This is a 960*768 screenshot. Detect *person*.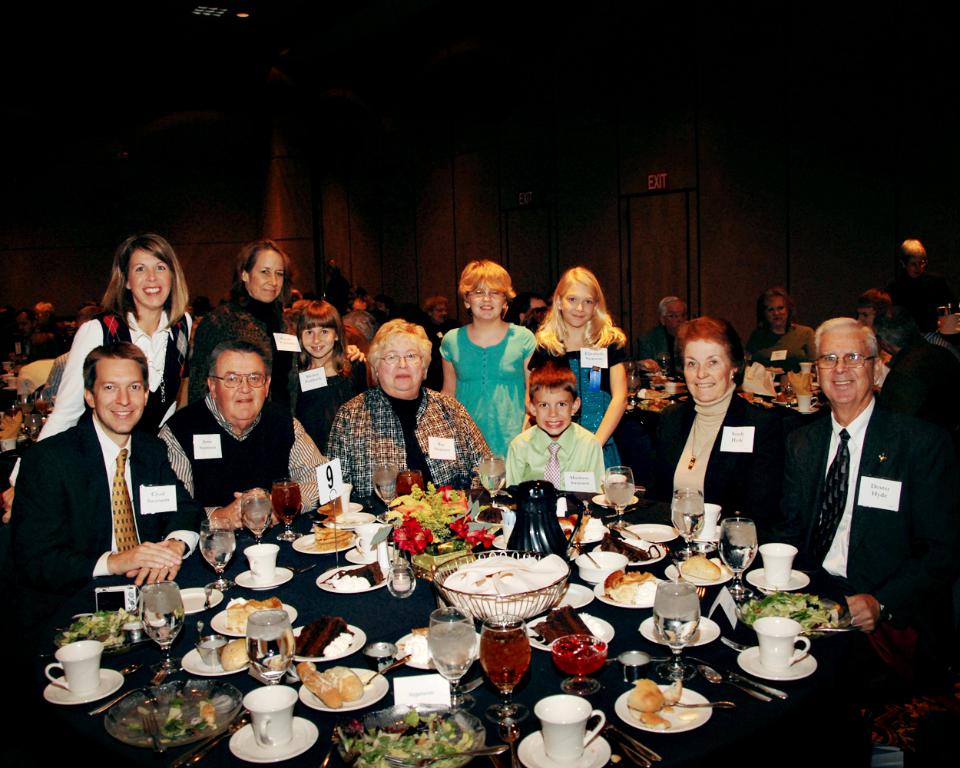
x1=766 y1=324 x2=959 y2=641.
